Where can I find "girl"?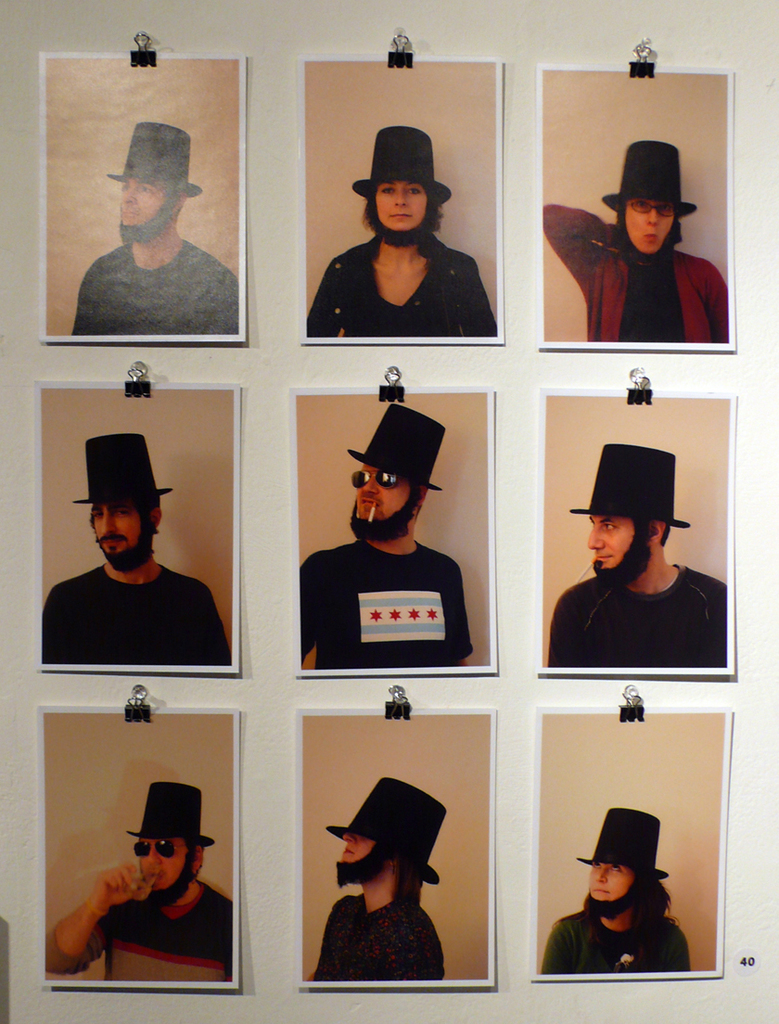
You can find it at (540, 806, 686, 976).
